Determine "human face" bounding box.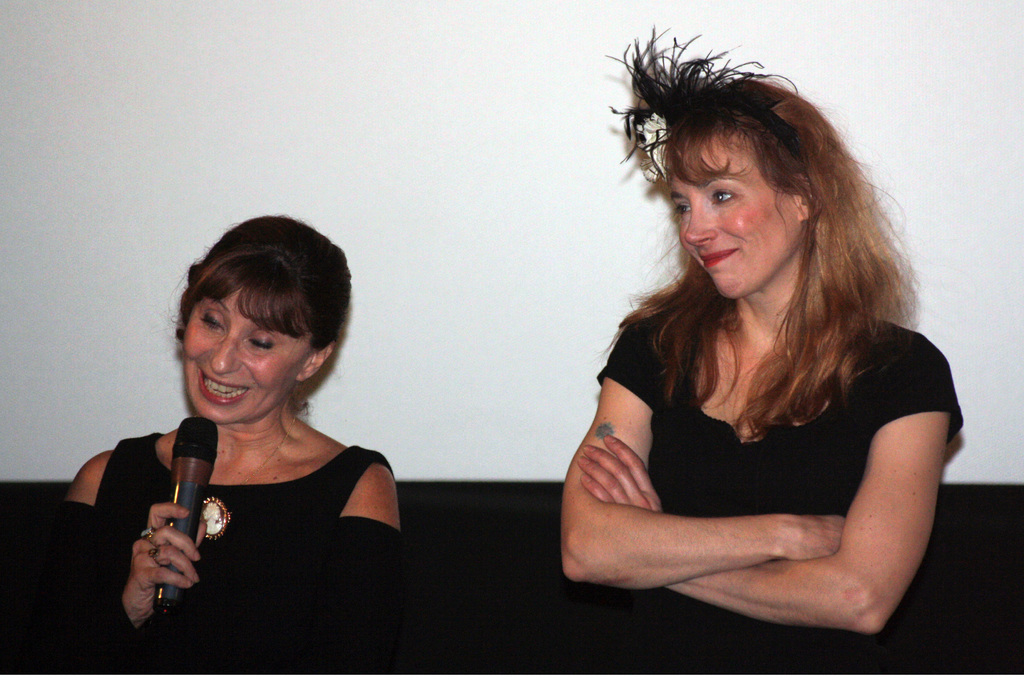
Determined: [182,289,308,423].
